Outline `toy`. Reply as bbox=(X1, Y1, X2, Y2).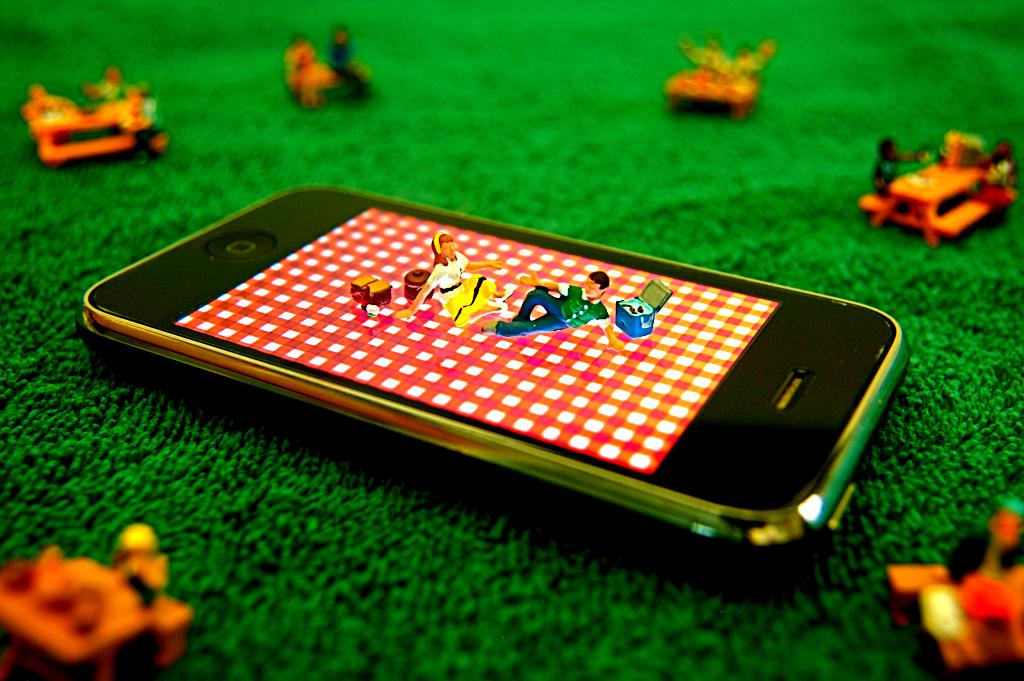
bbox=(666, 39, 766, 118).
